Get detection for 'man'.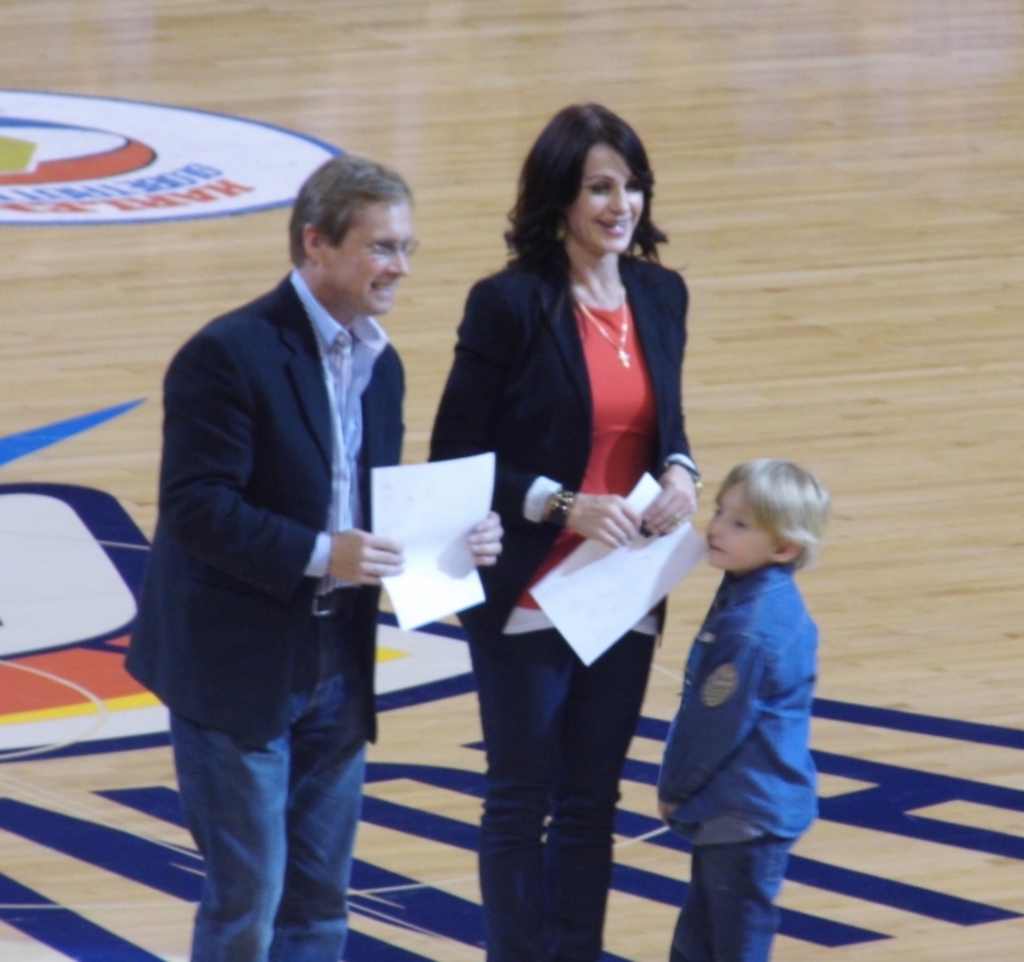
Detection: bbox(121, 137, 442, 938).
